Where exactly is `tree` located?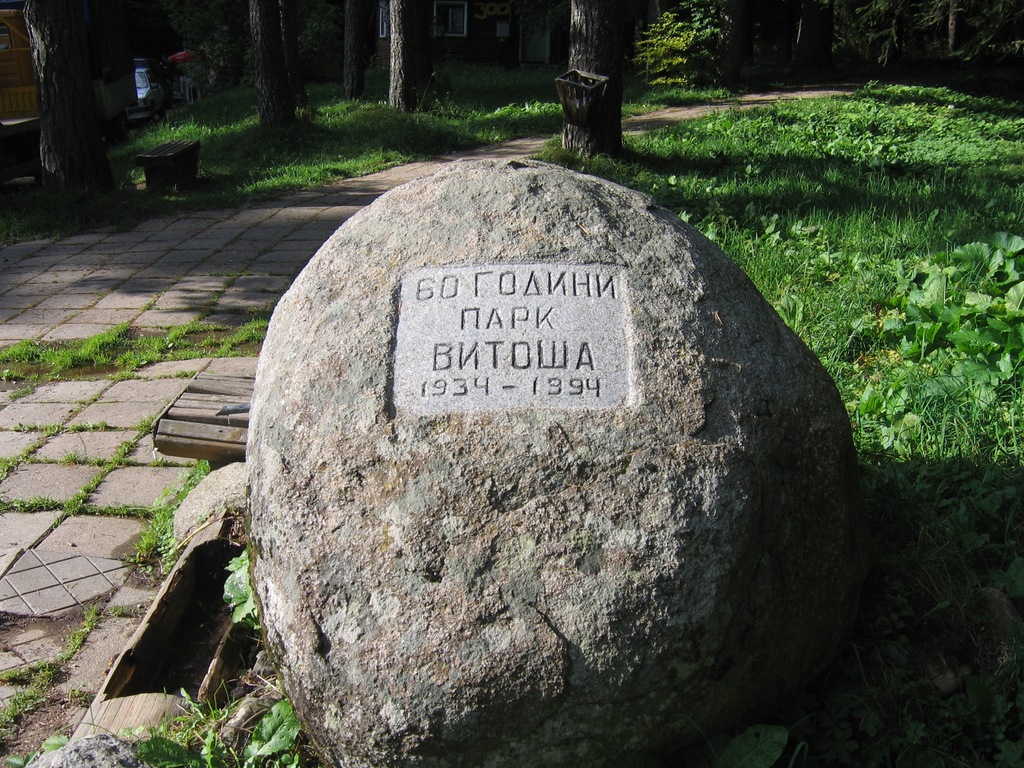
Its bounding box is 248:0:301:147.
